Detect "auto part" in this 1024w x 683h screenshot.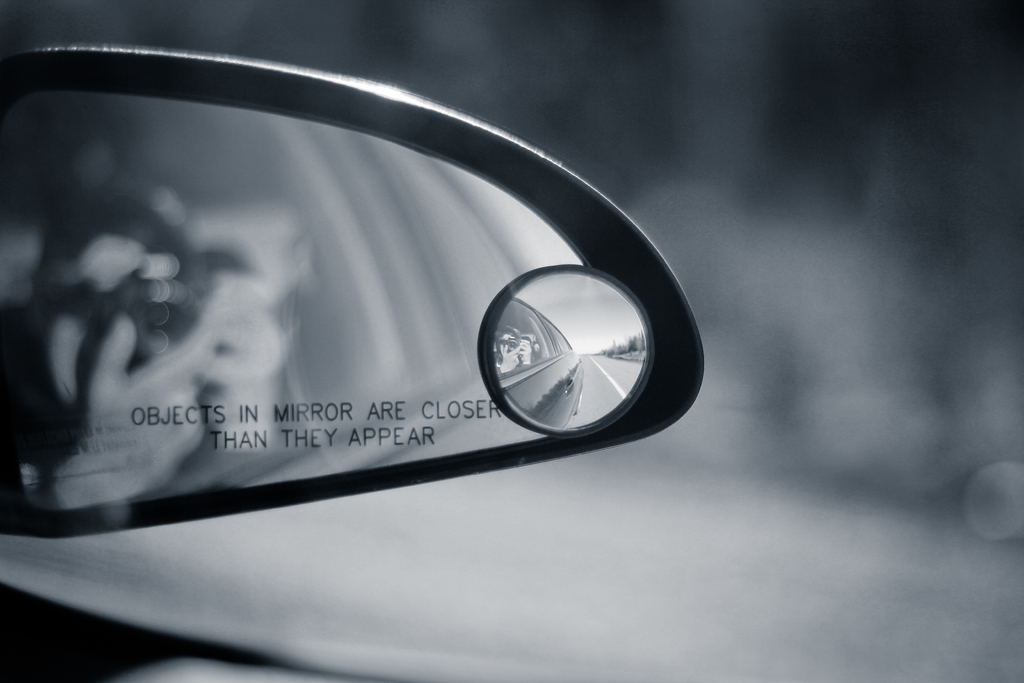
Detection: select_region(0, 38, 707, 542).
